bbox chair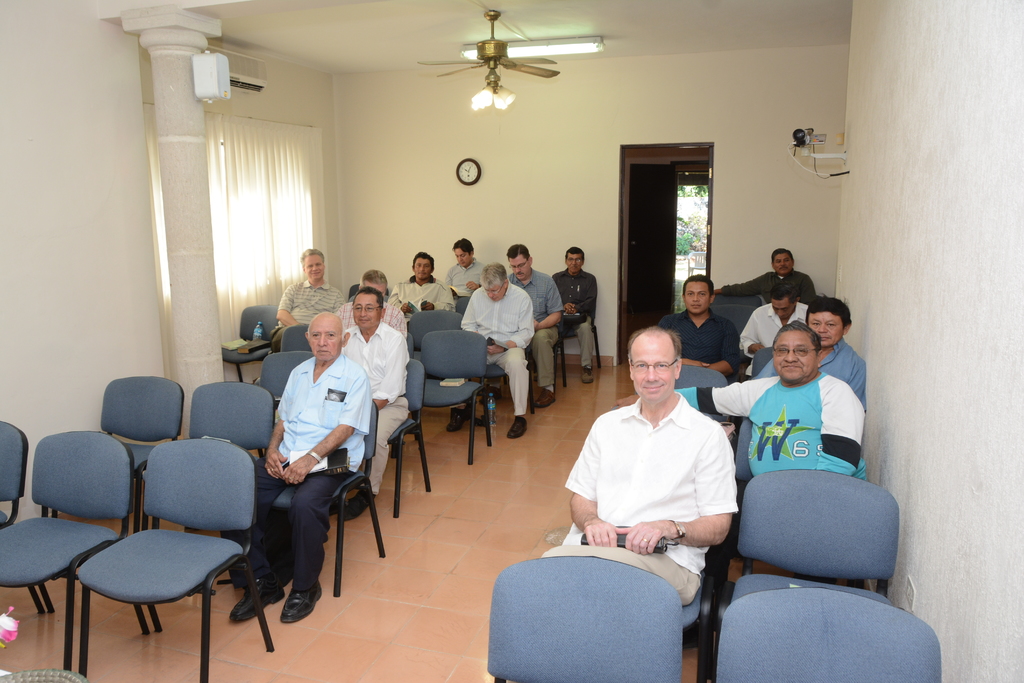
box(748, 349, 775, 379)
